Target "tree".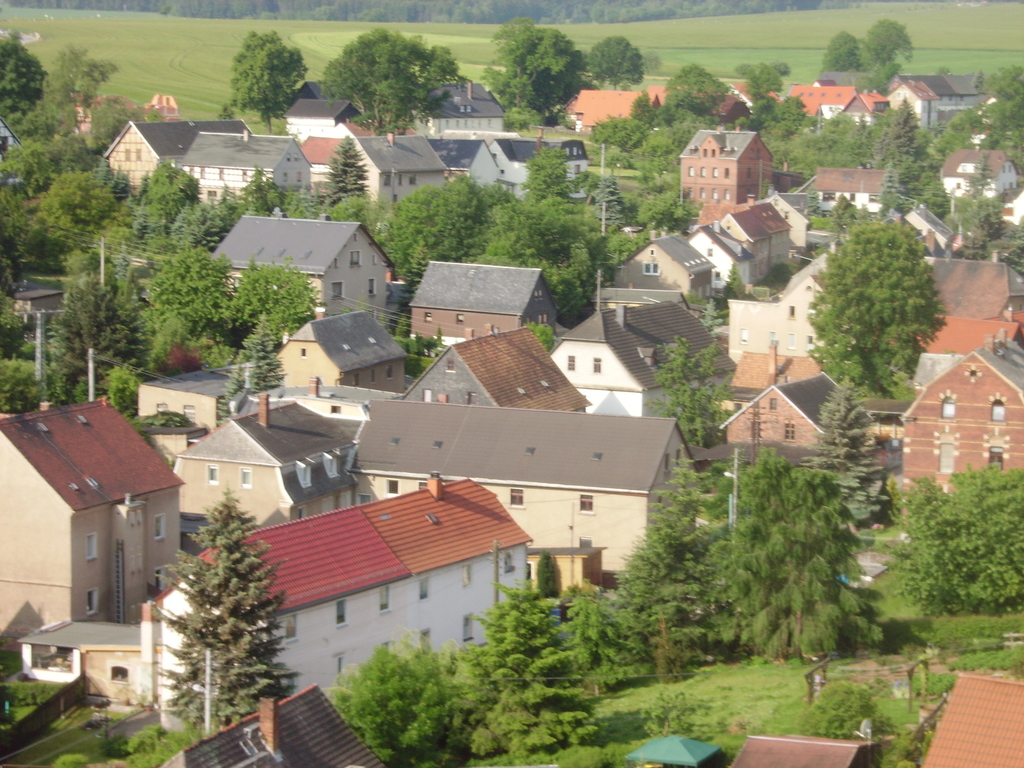
Target region: bbox=[588, 36, 648, 88].
